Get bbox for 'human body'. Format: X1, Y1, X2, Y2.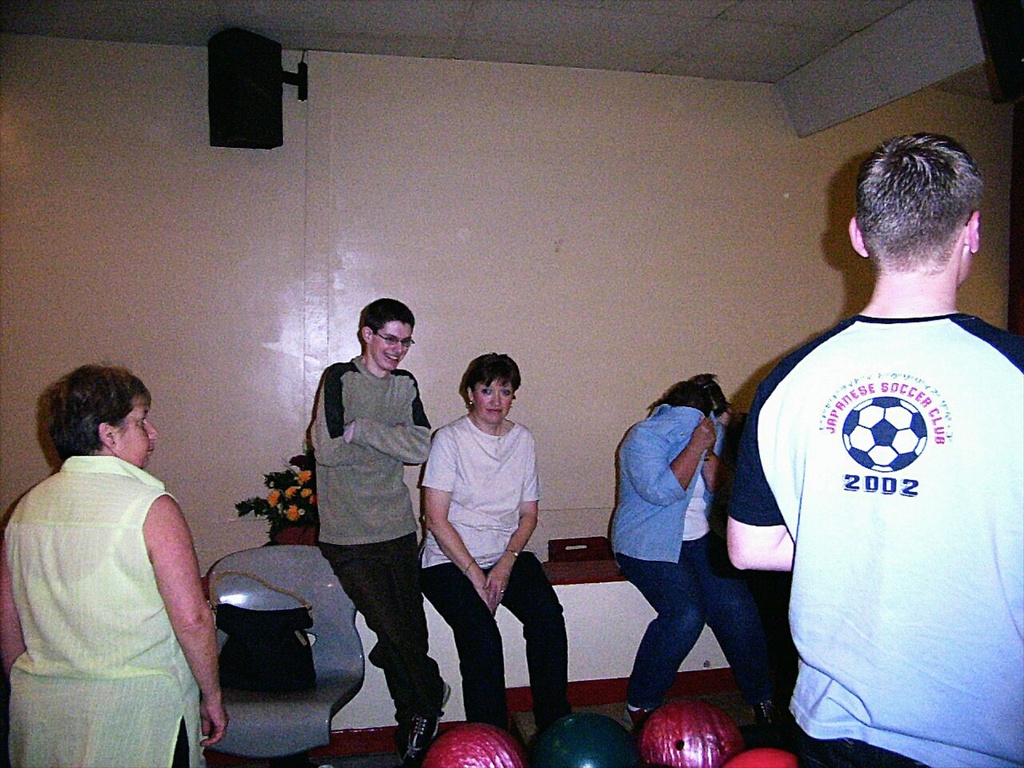
719, 130, 1023, 767.
